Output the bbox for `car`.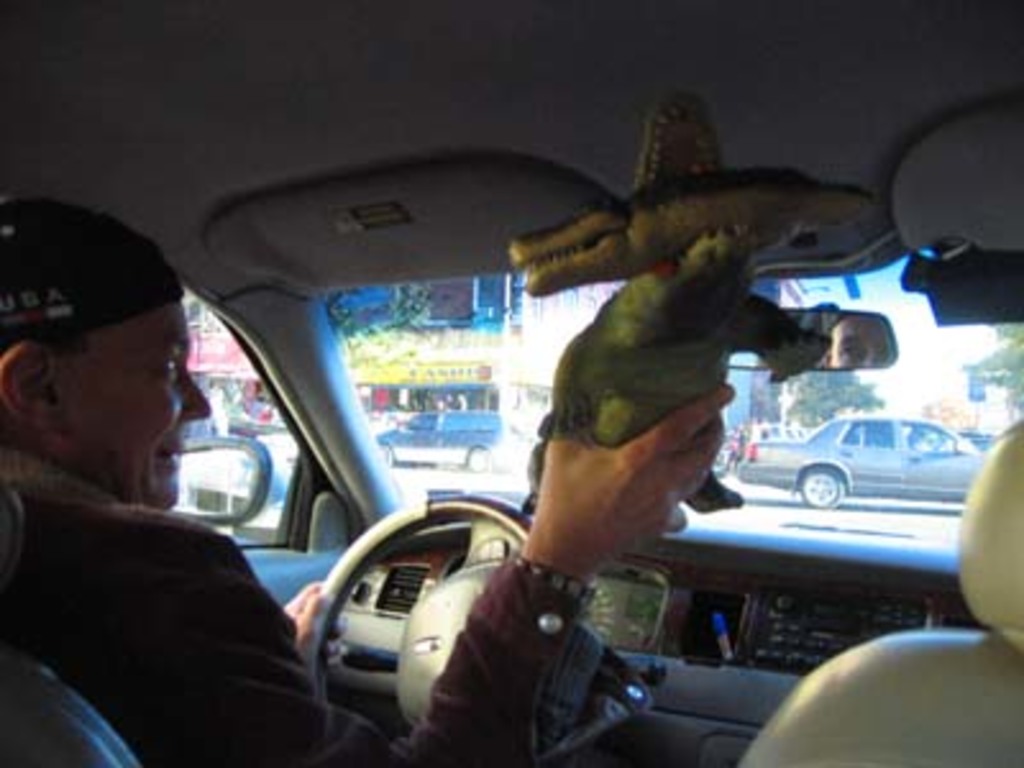
(x1=369, y1=392, x2=517, y2=471).
